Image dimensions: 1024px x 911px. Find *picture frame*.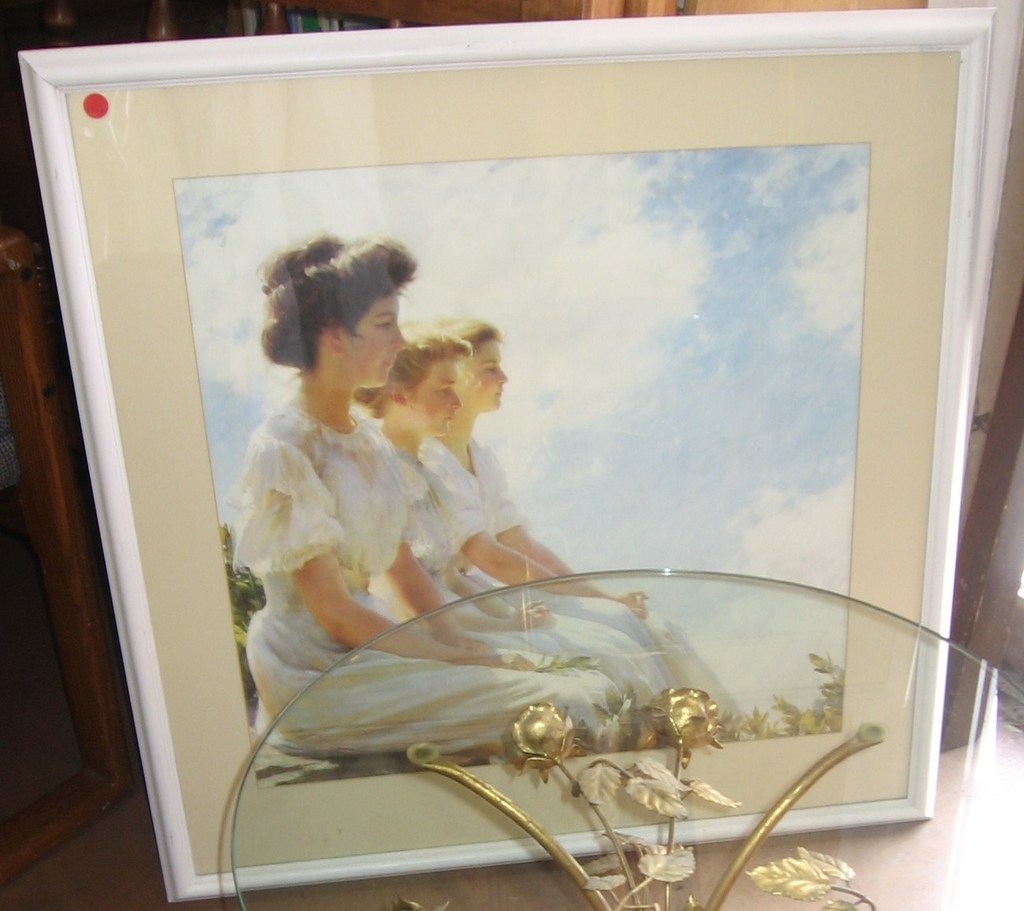
Rect(10, 0, 996, 910).
